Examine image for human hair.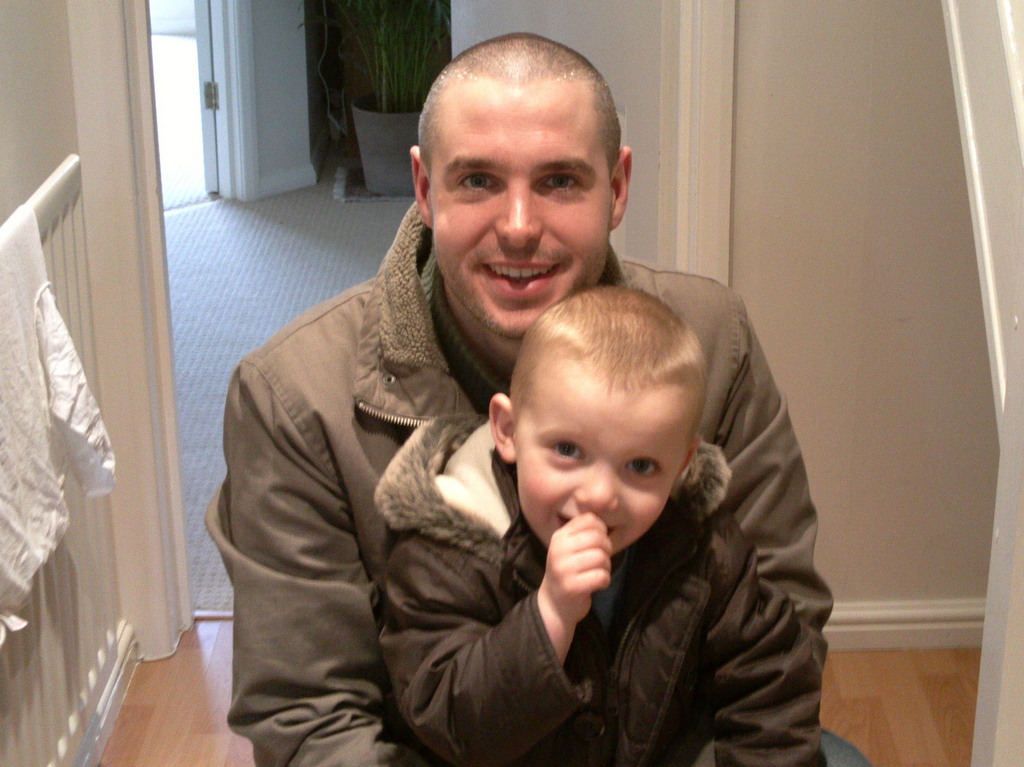
Examination result: (413, 30, 627, 193).
